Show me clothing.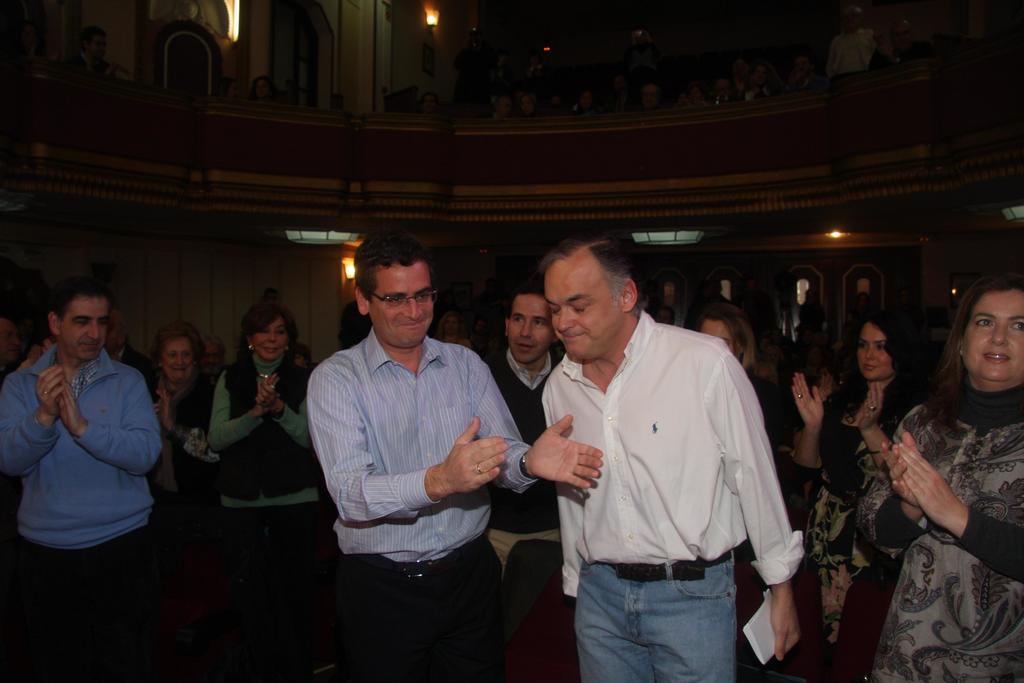
clothing is here: crop(300, 329, 531, 682).
